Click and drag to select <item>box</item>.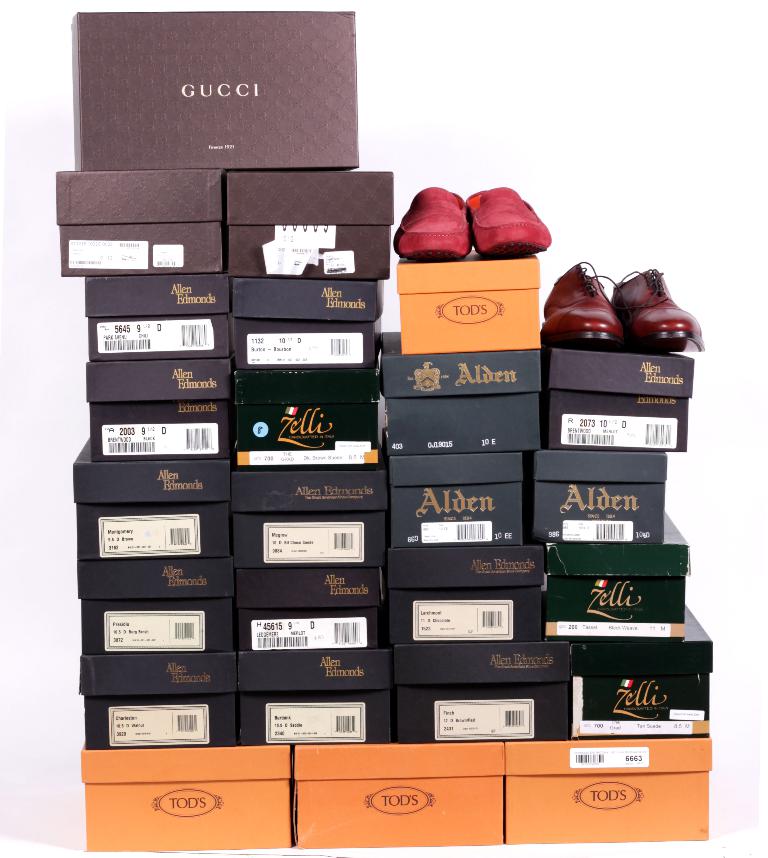
Selection: crop(80, 742, 290, 852).
